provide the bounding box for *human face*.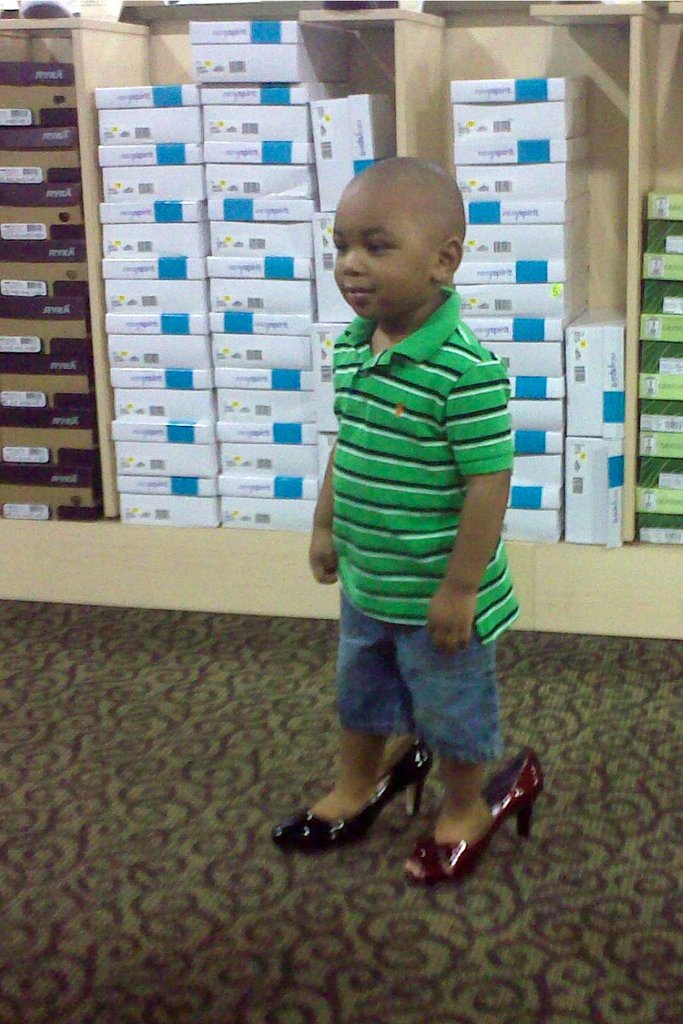
{"x1": 329, "y1": 181, "x2": 437, "y2": 330}.
